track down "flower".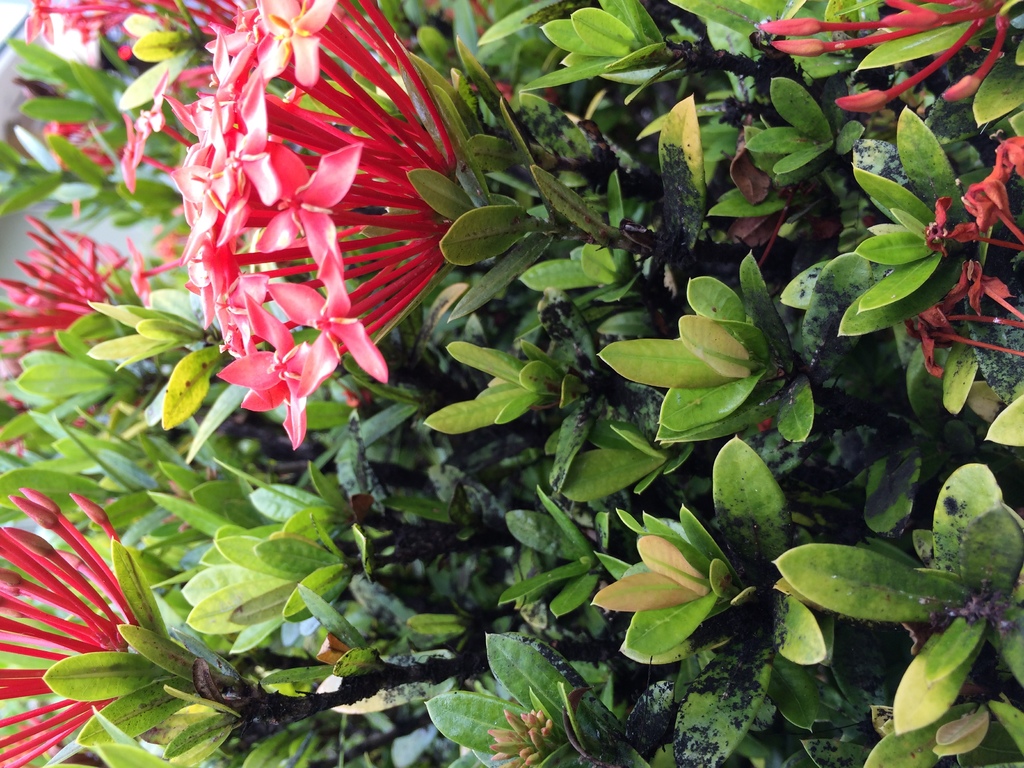
Tracked to (left=146, top=36, right=429, bottom=467).
